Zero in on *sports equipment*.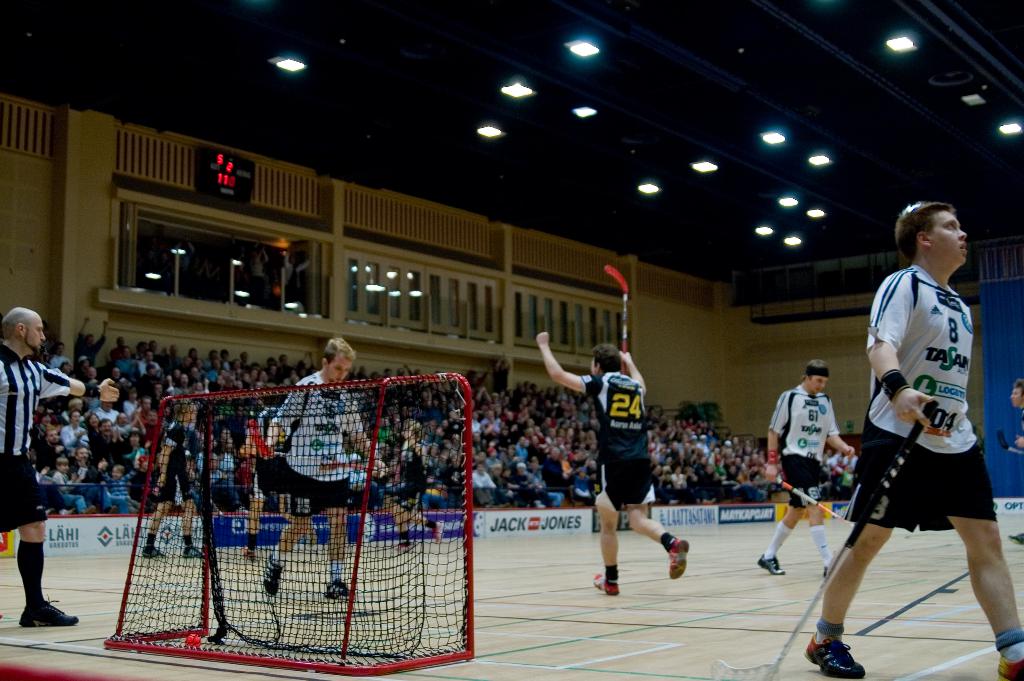
Zeroed in: 144, 548, 168, 561.
